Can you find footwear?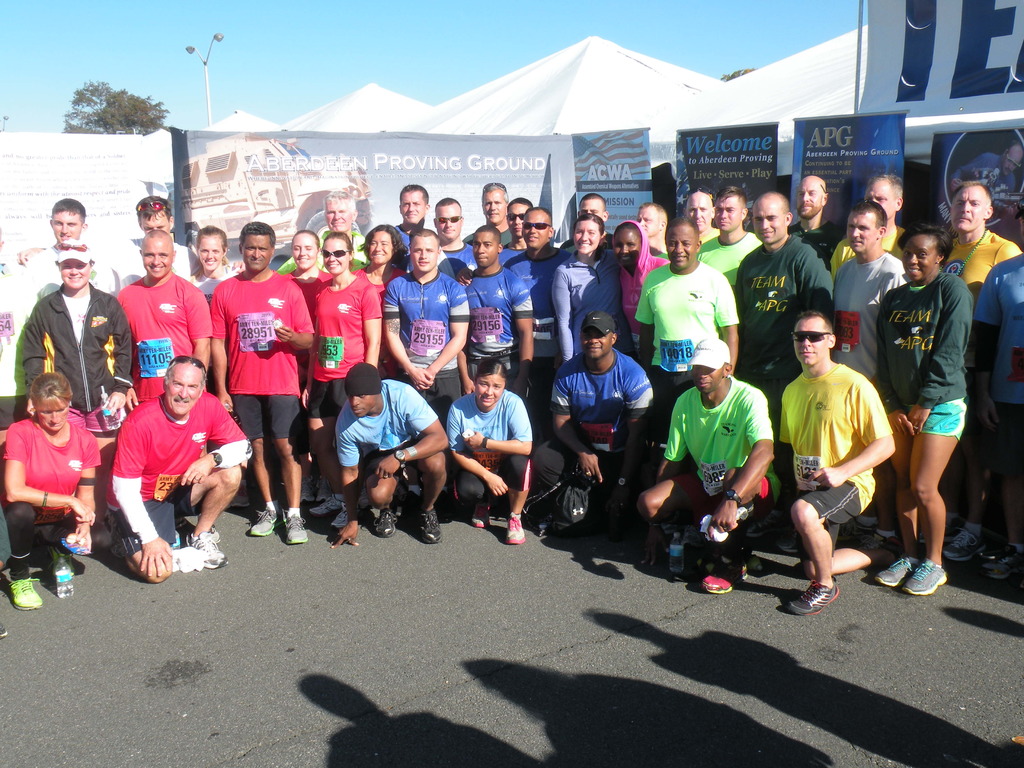
Yes, bounding box: rect(245, 503, 276, 536).
